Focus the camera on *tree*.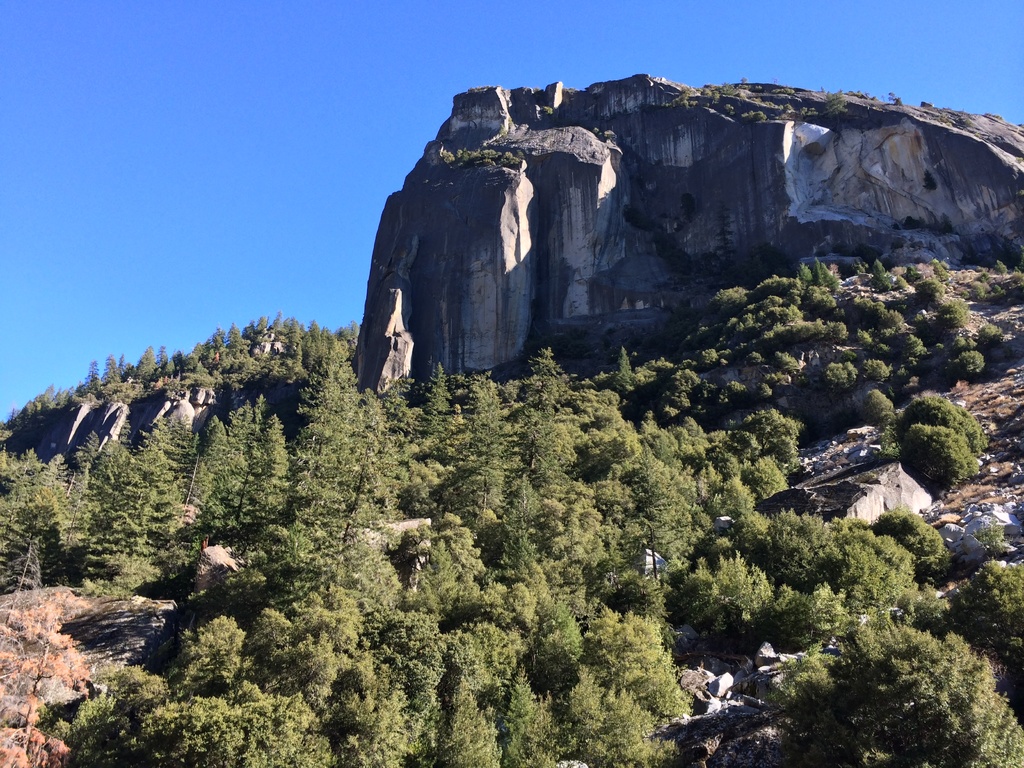
Focus region: 989,257,1011,278.
